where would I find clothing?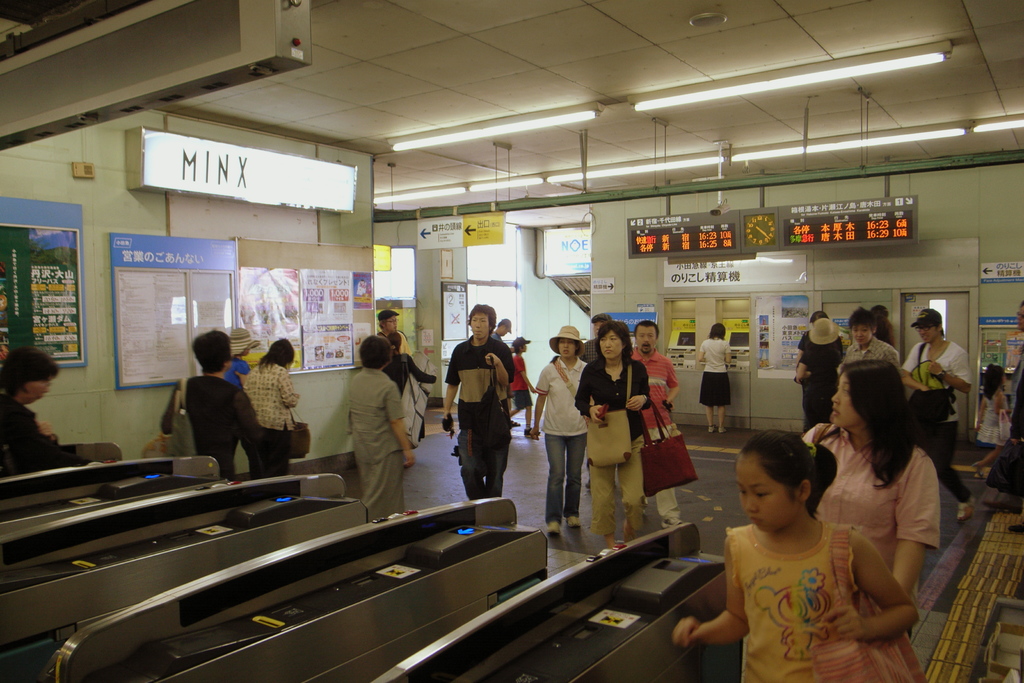
At bbox=[900, 345, 972, 504].
